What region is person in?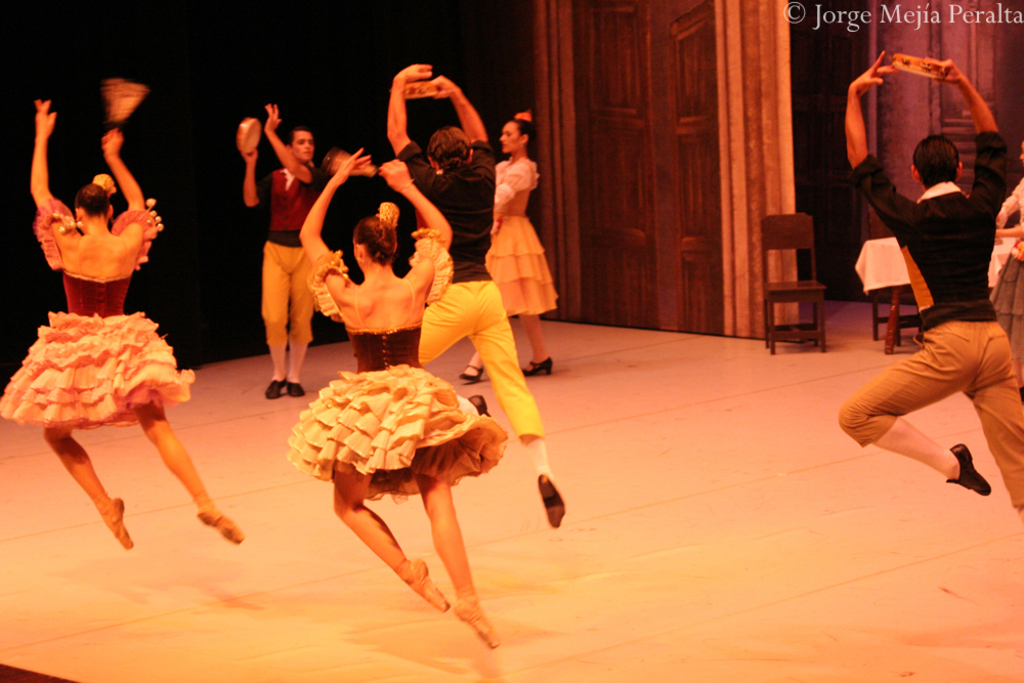
0/130/175/553.
